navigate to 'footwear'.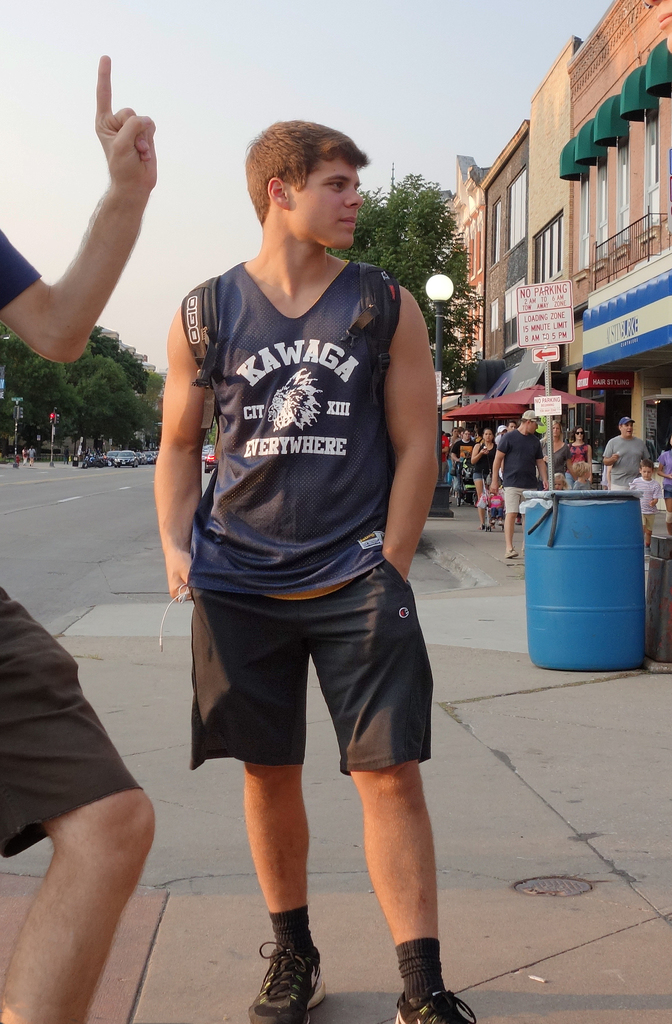
Navigation target: 246 941 328 1023.
